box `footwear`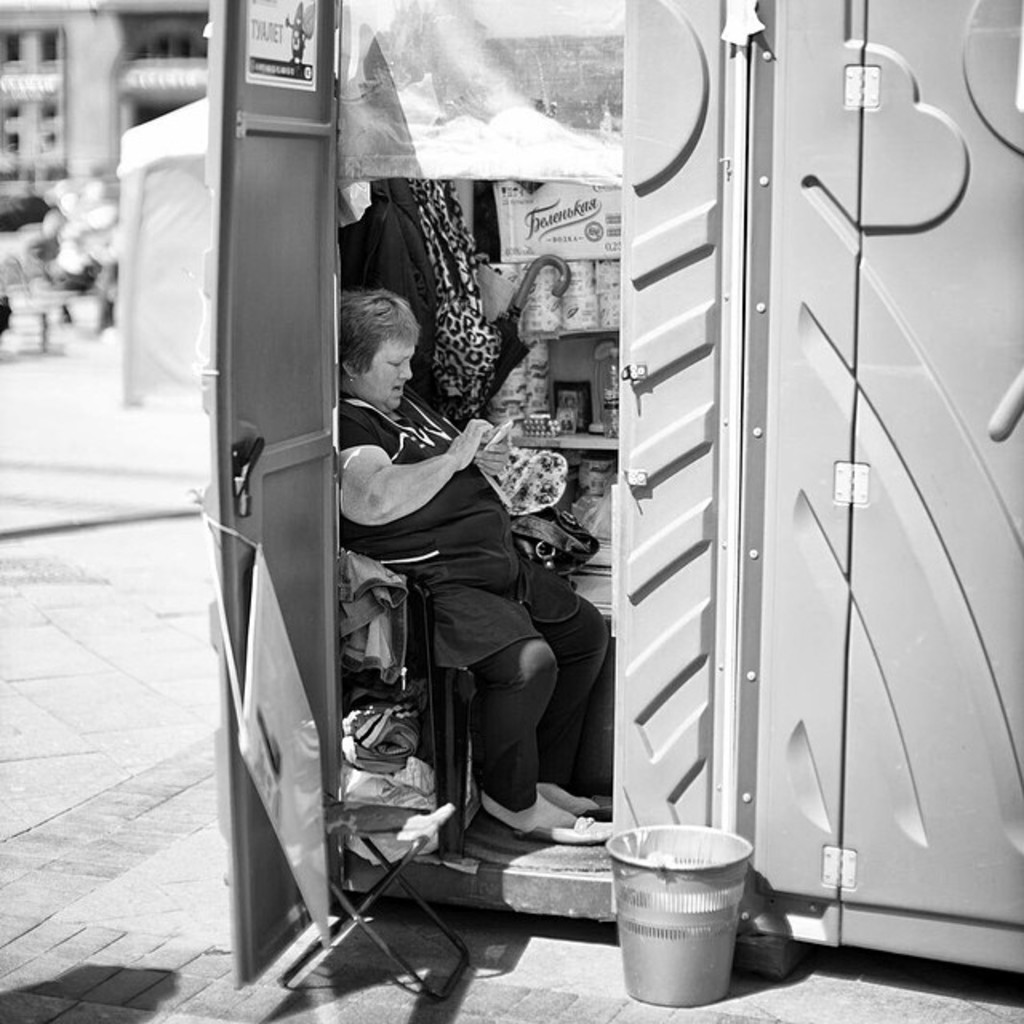
<region>466, 797, 613, 877</region>
